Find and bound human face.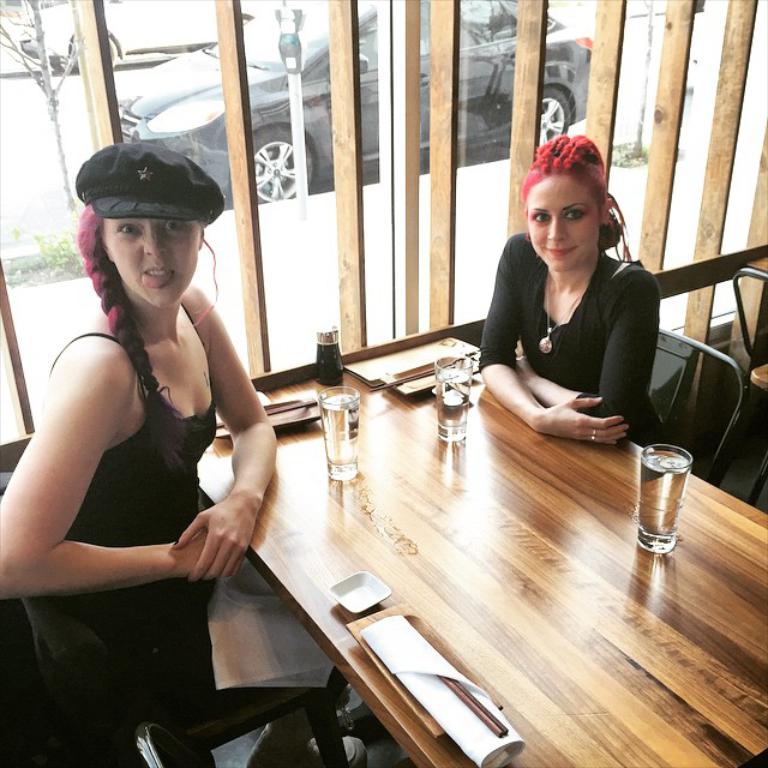
Bound: x1=102 y1=209 x2=199 y2=313.
